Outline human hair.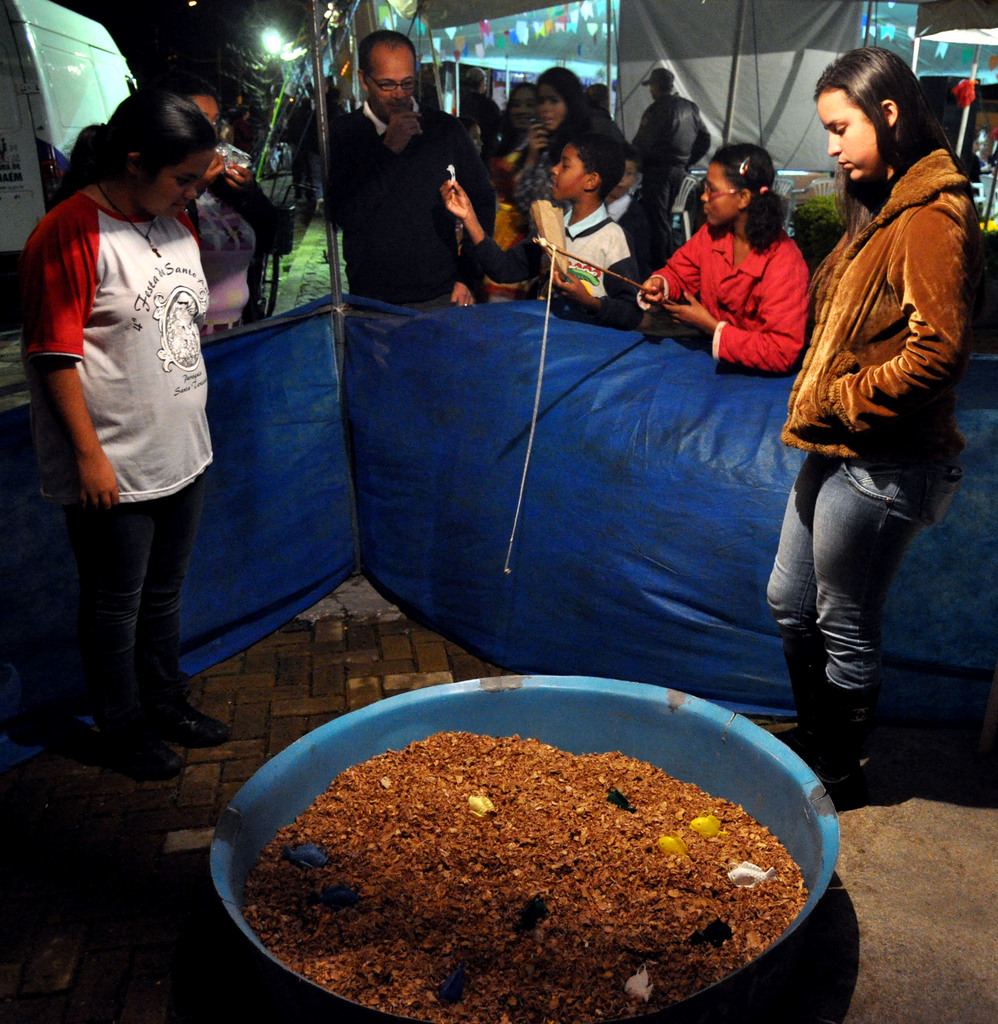
Outline: pyautogui.locateOnScreen(51, 84, 220, 205).
